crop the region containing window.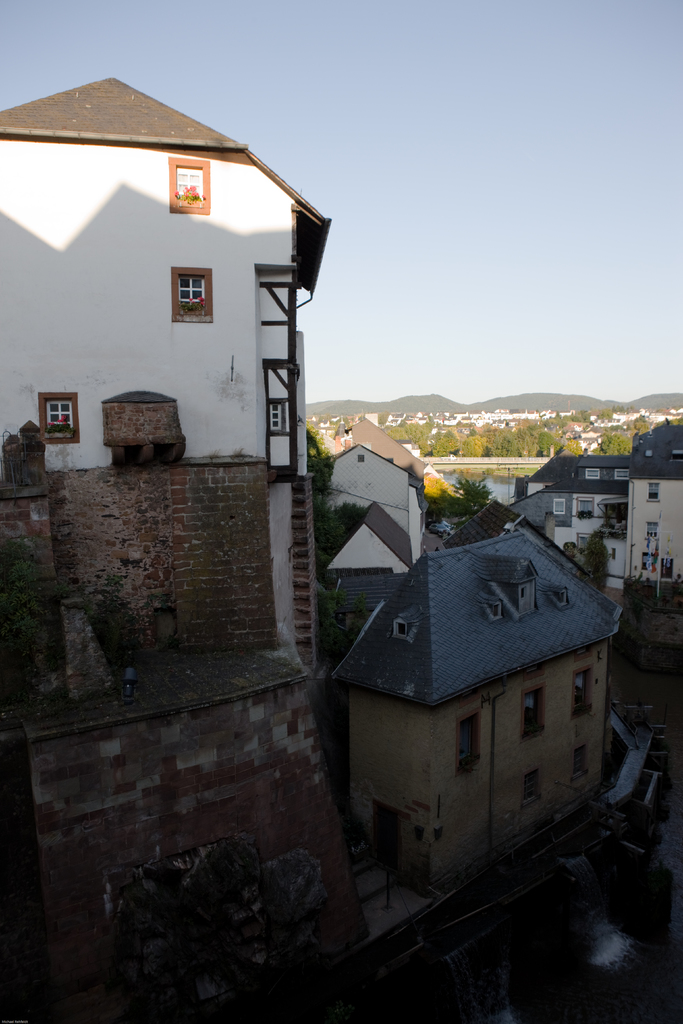
Crop region: BBox(646, 479, 662, 502).
